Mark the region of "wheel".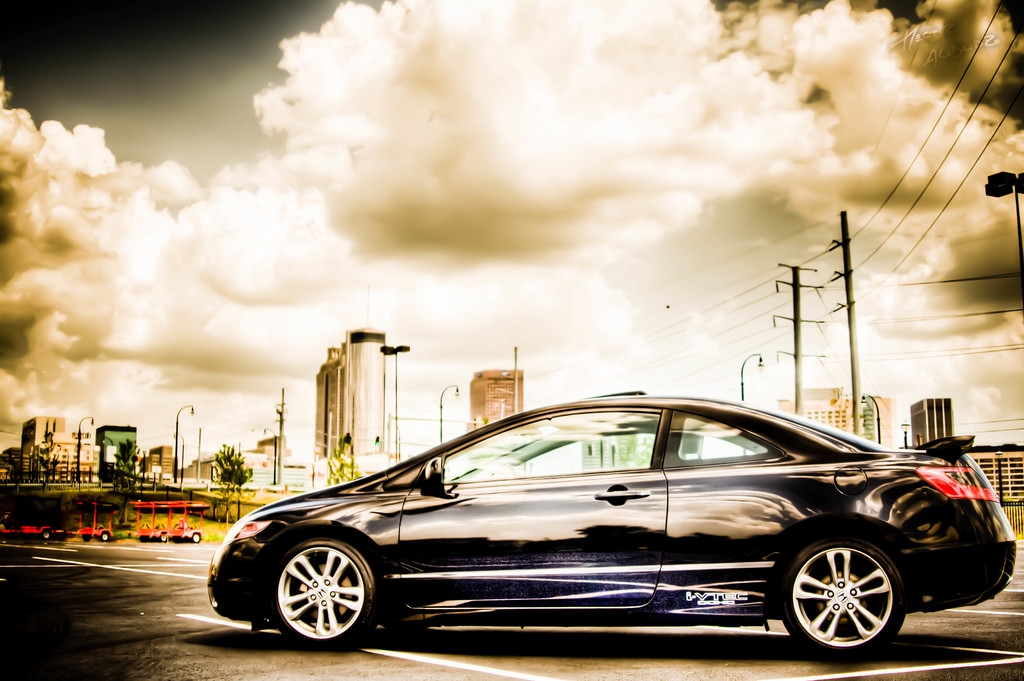
Region: [778, 537, 907, 656].
